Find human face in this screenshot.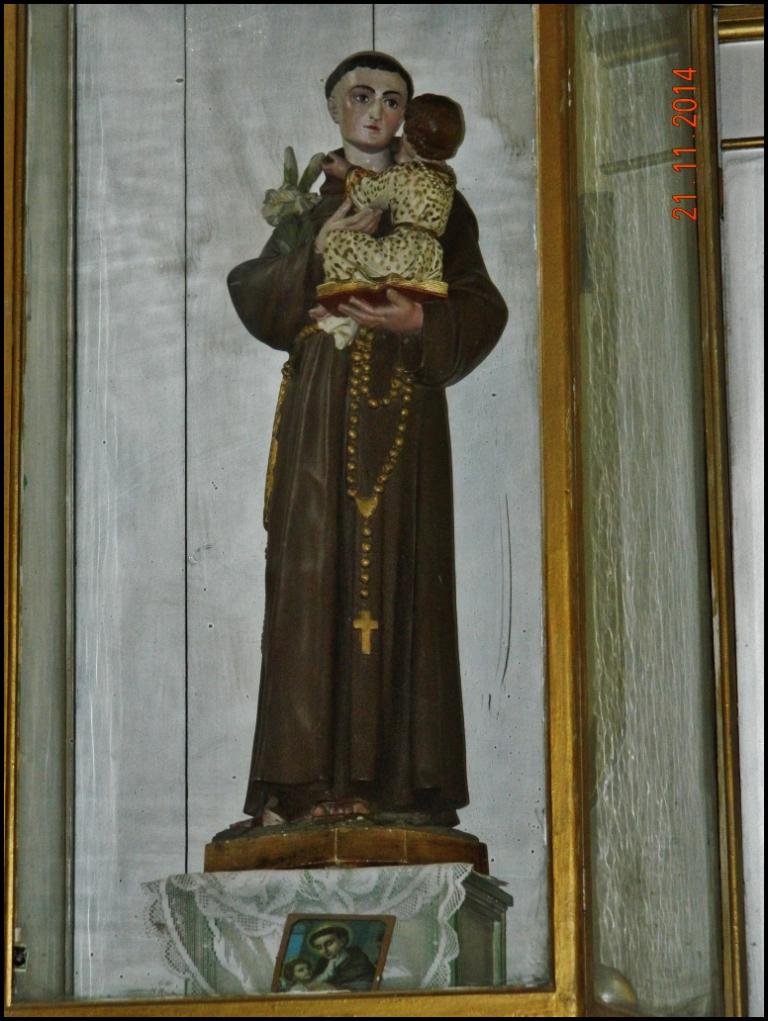
The bounding box for human face is pyautogui.locateOnScreen(313, 936, 337, 957).
